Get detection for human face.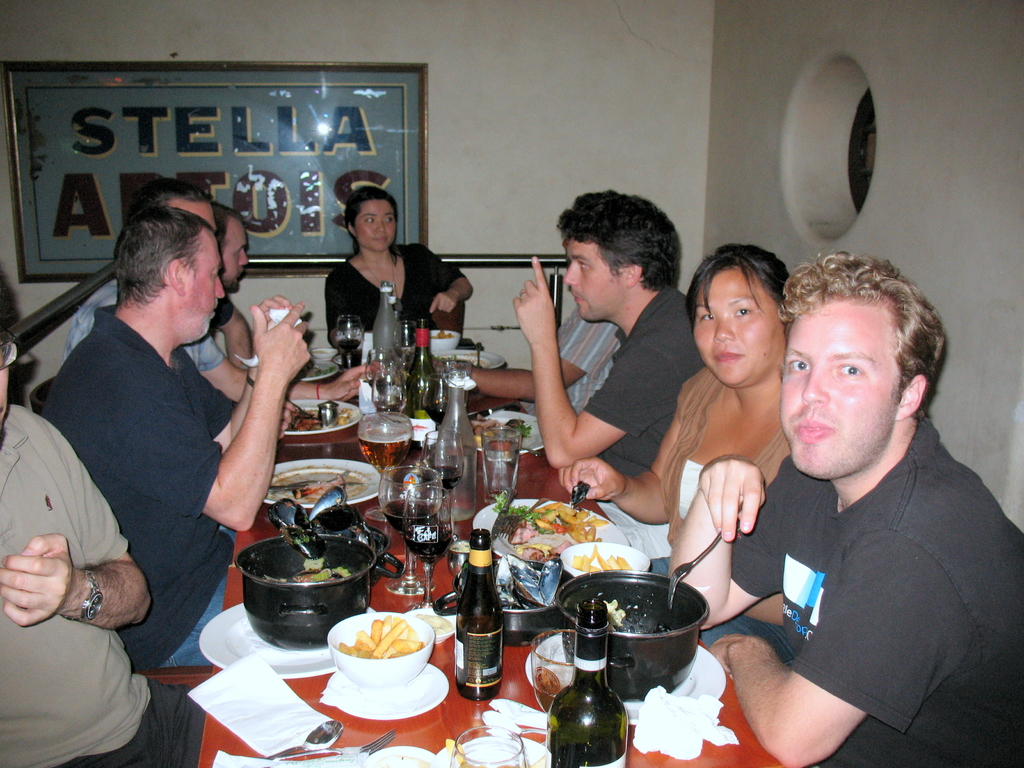
Detection: pyautogui.locateOnScreen(779, 311, 898, 481).
